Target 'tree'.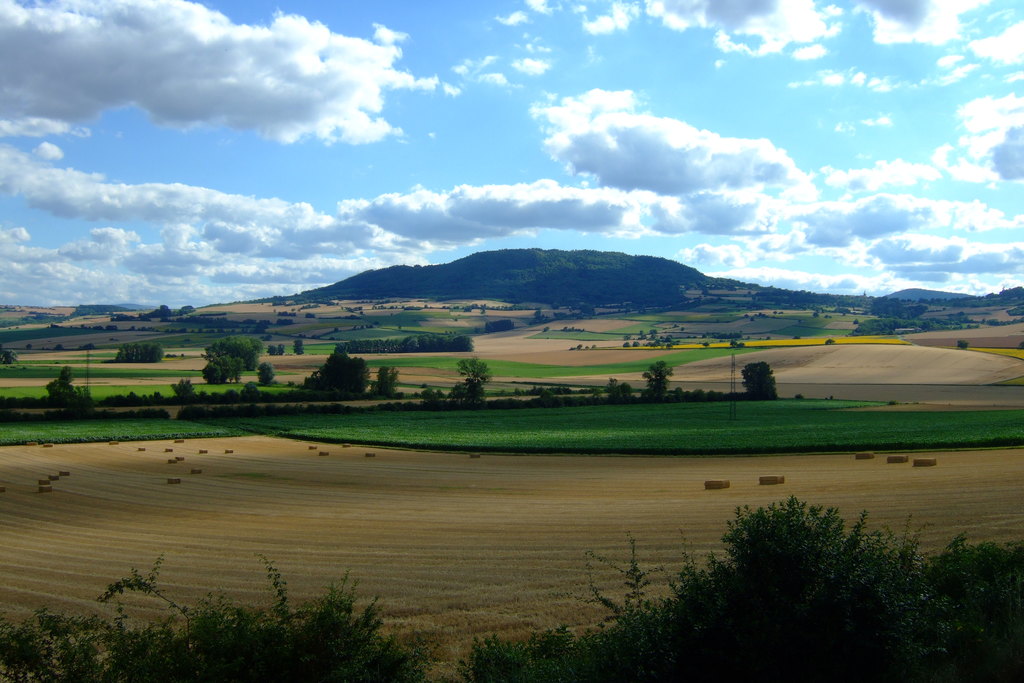
Target region: {"left": 427, "top": 363, "right": 491, "bottom": 410}.
